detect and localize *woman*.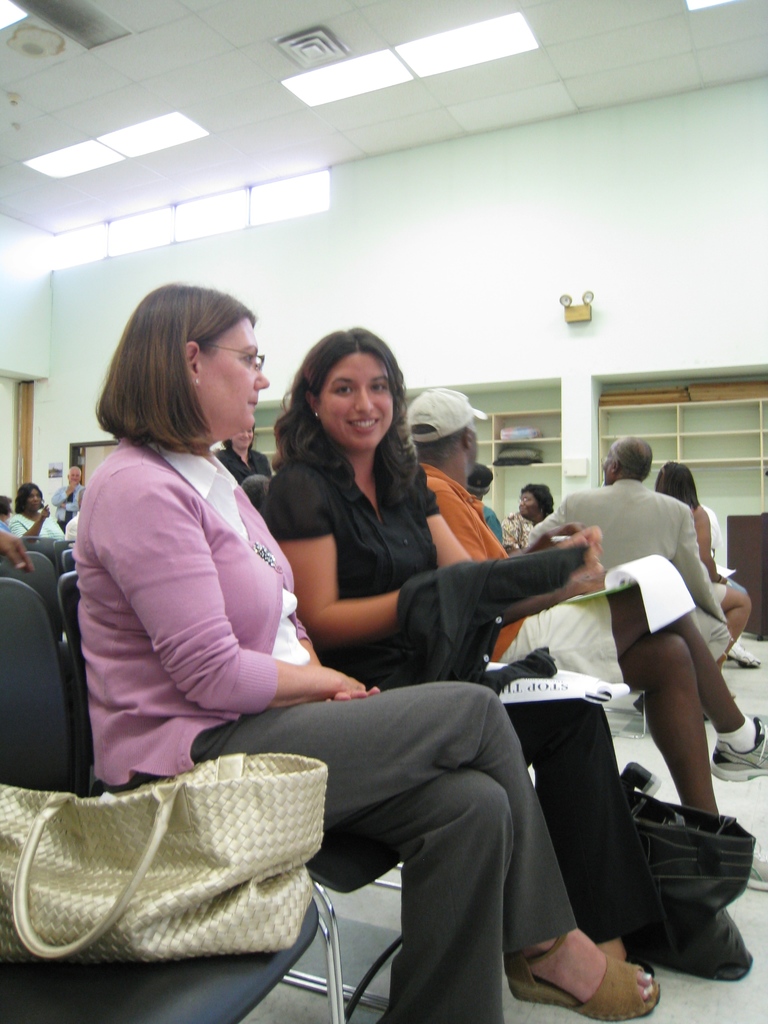
Localized at [502, 483, 560, 554].
